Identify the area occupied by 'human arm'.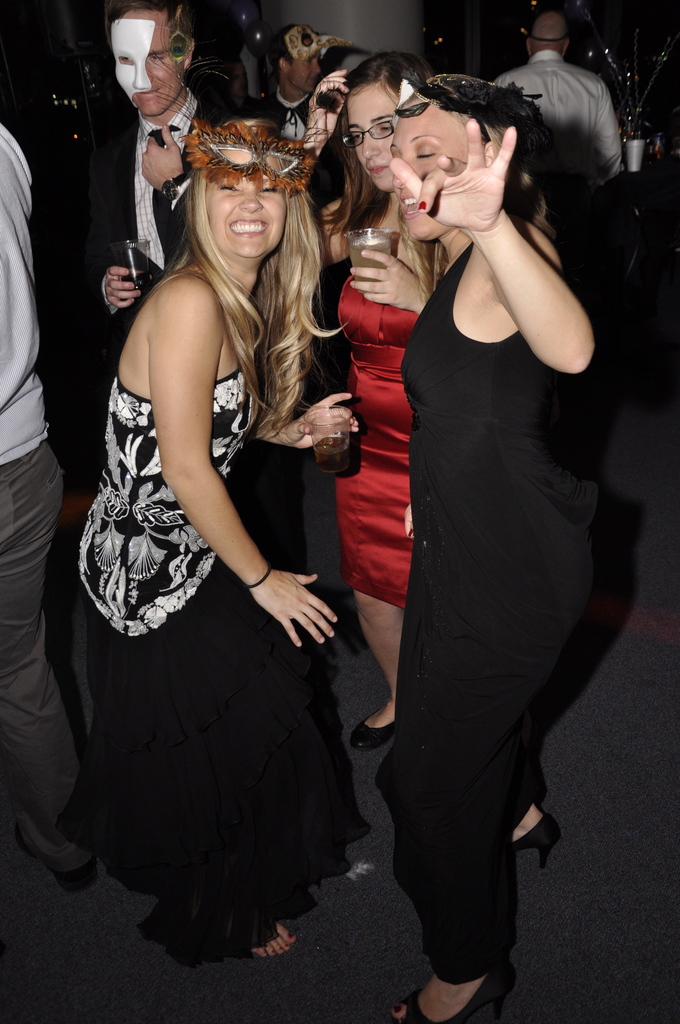
Area: crop(88, 257, 147, 316).
